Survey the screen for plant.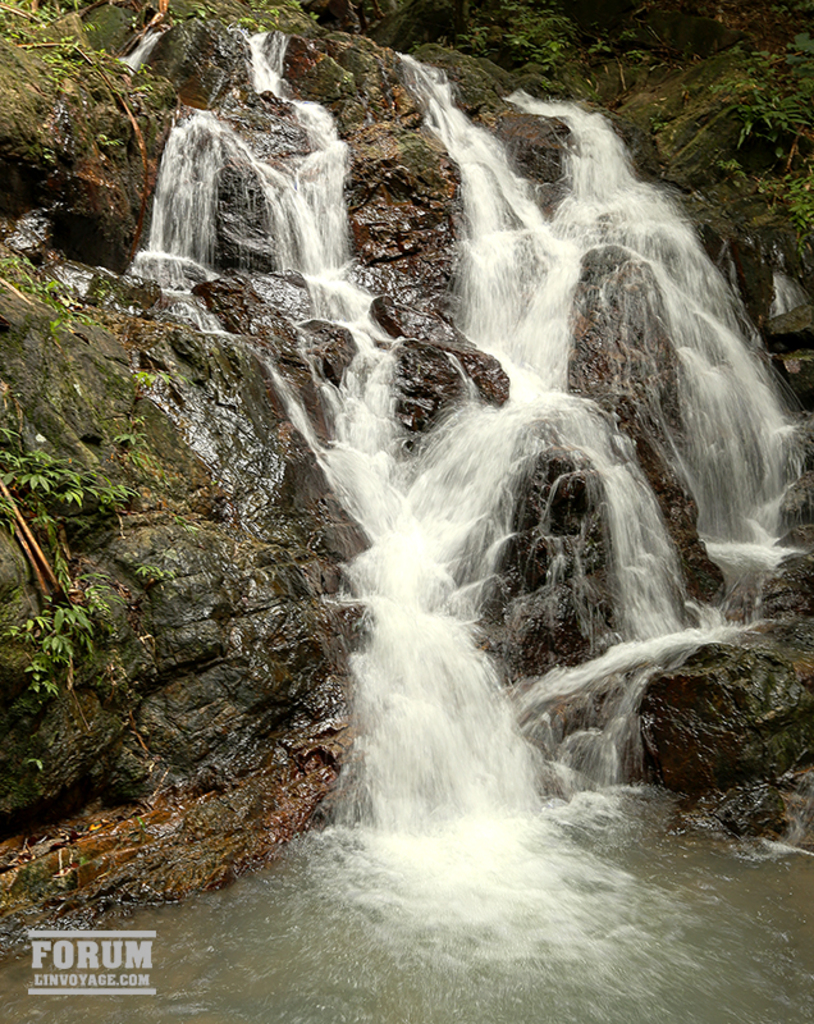
Survey found: [left=12, top=549, right=143, bottom=719].
